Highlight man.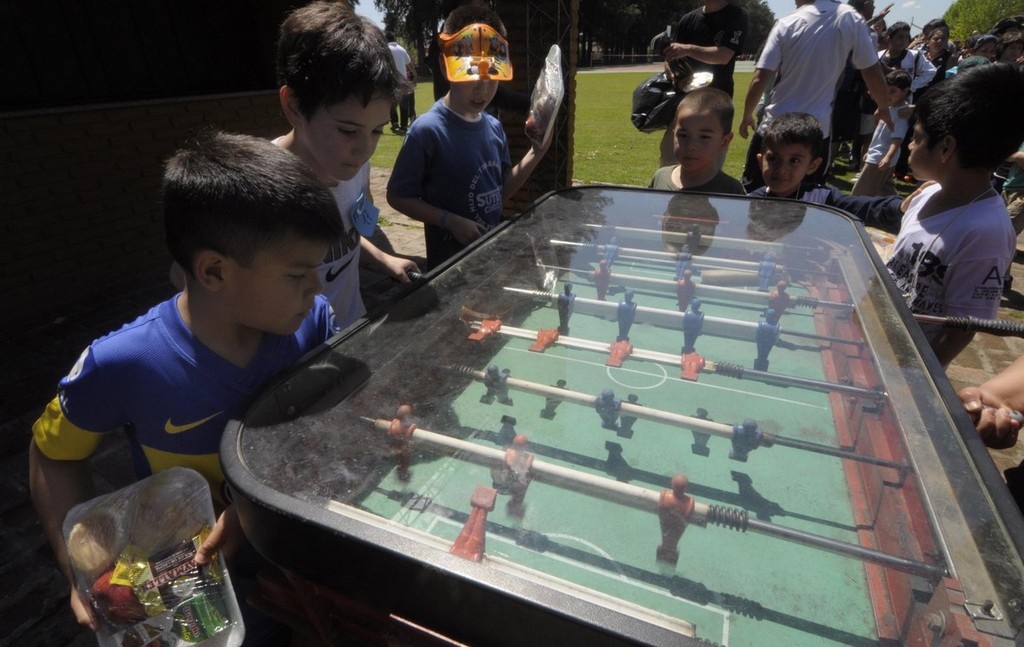
Highlighted region: 878:22:935:123.
